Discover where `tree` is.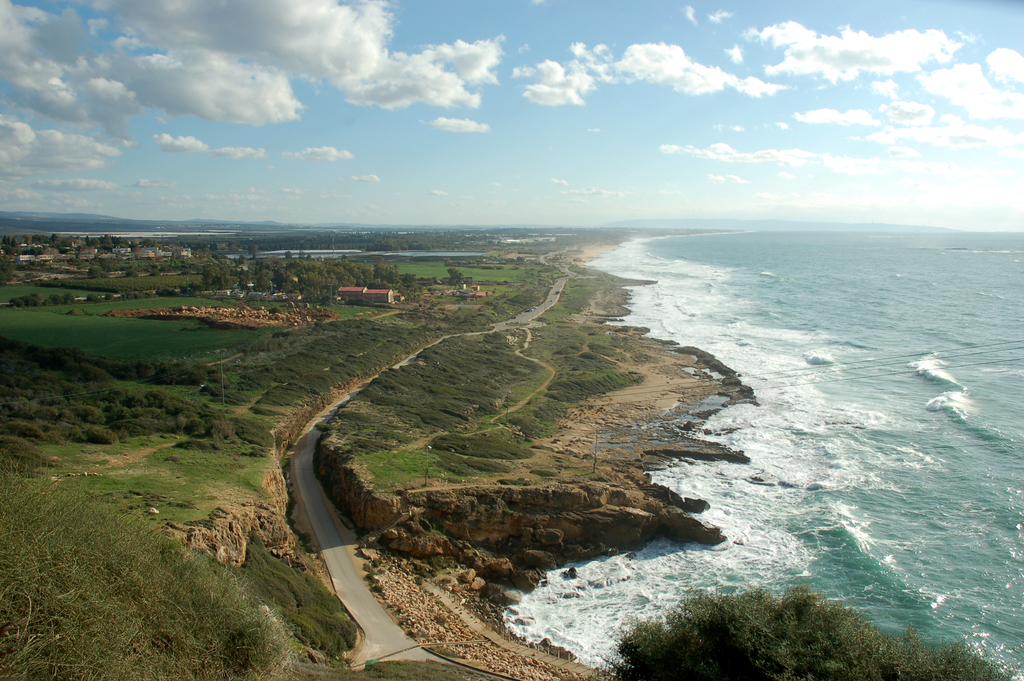
Discovered at 614:587:910:680.
